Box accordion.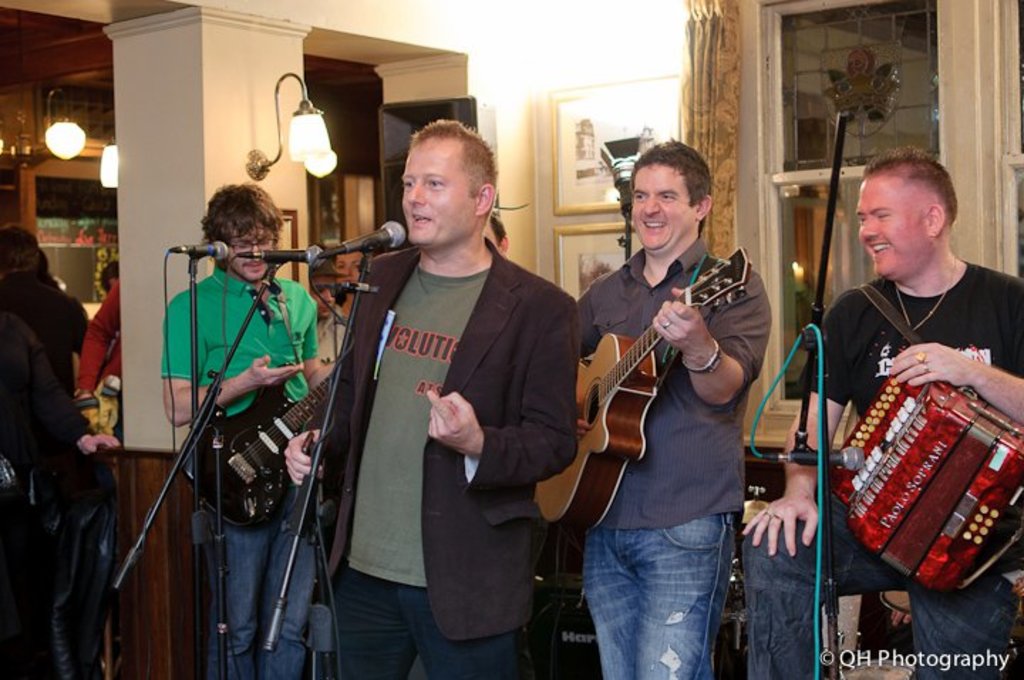
<box>842,323,1015,616</box>.
